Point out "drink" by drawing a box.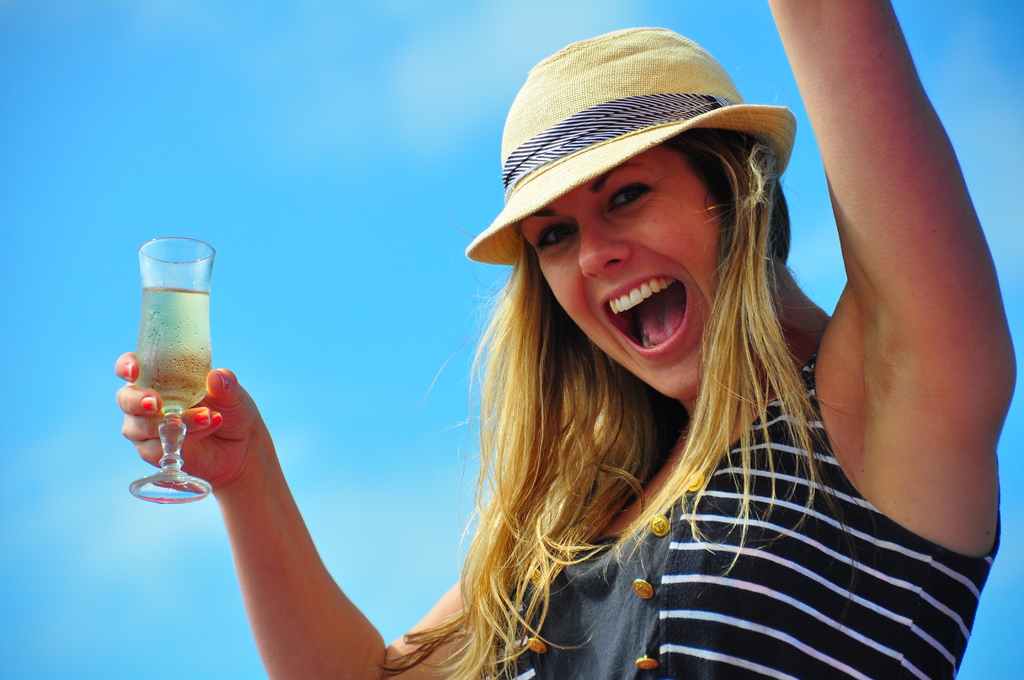
129, 287, 214, 419.
